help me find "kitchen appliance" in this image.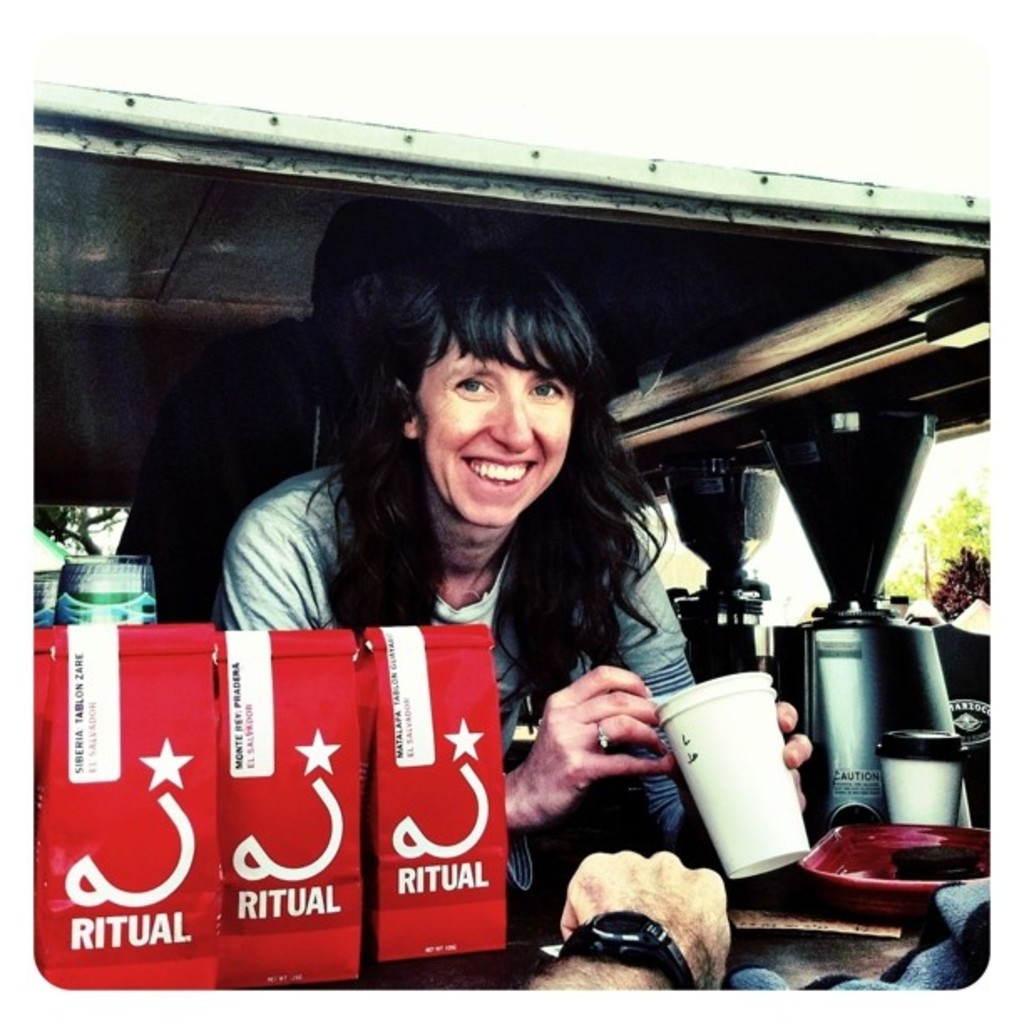
Found it: [813,817,1014,910].
